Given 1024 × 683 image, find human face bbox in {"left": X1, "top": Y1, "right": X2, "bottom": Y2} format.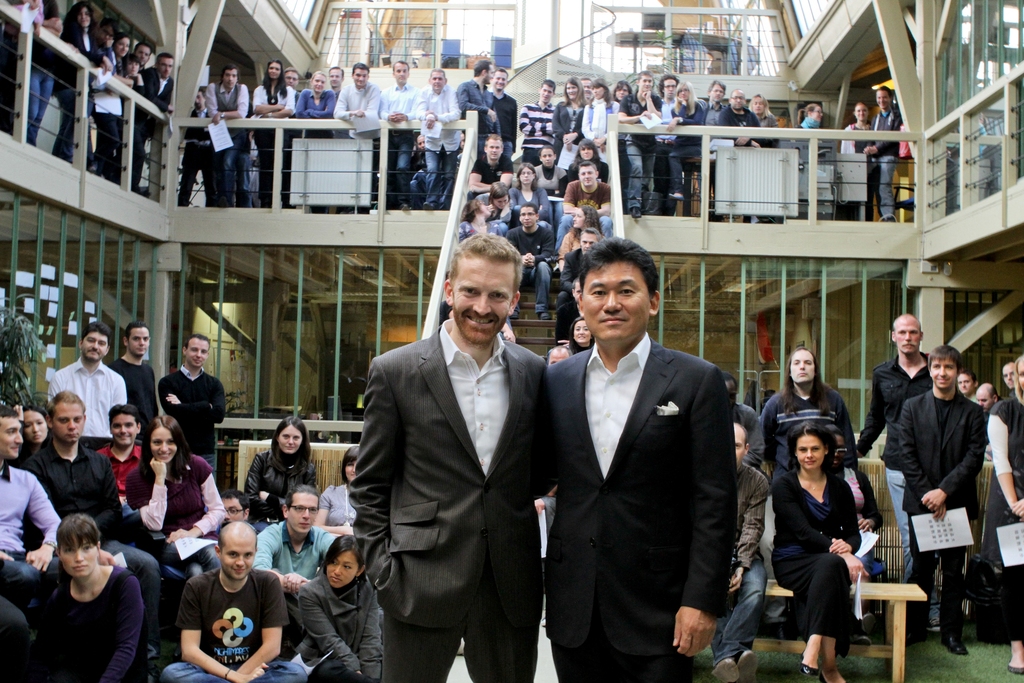
{"left": 733, "top": 425, "right": 745, "bottom": 466}.
